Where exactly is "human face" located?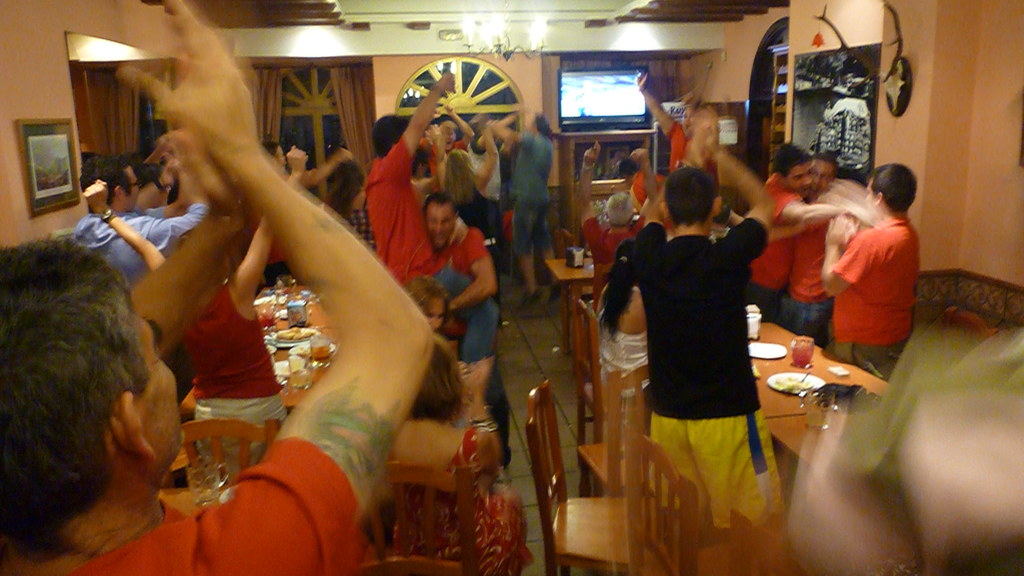
Its bounding box is detection(135, 314, 183, 451).
